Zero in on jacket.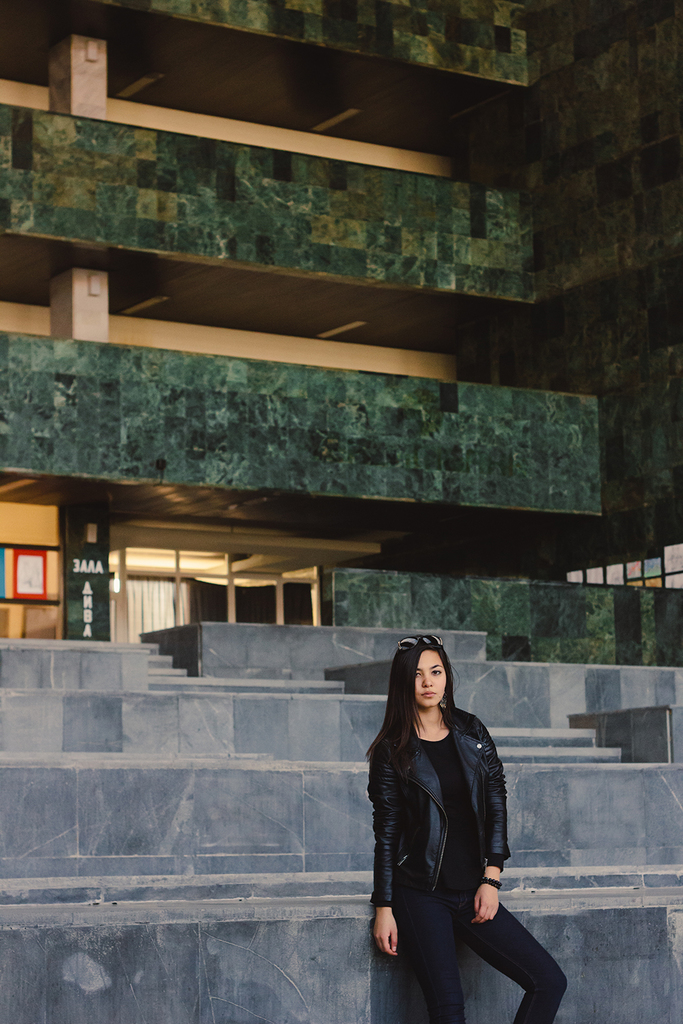
Zeroed in: select_region(365, 685, 527, 938).
